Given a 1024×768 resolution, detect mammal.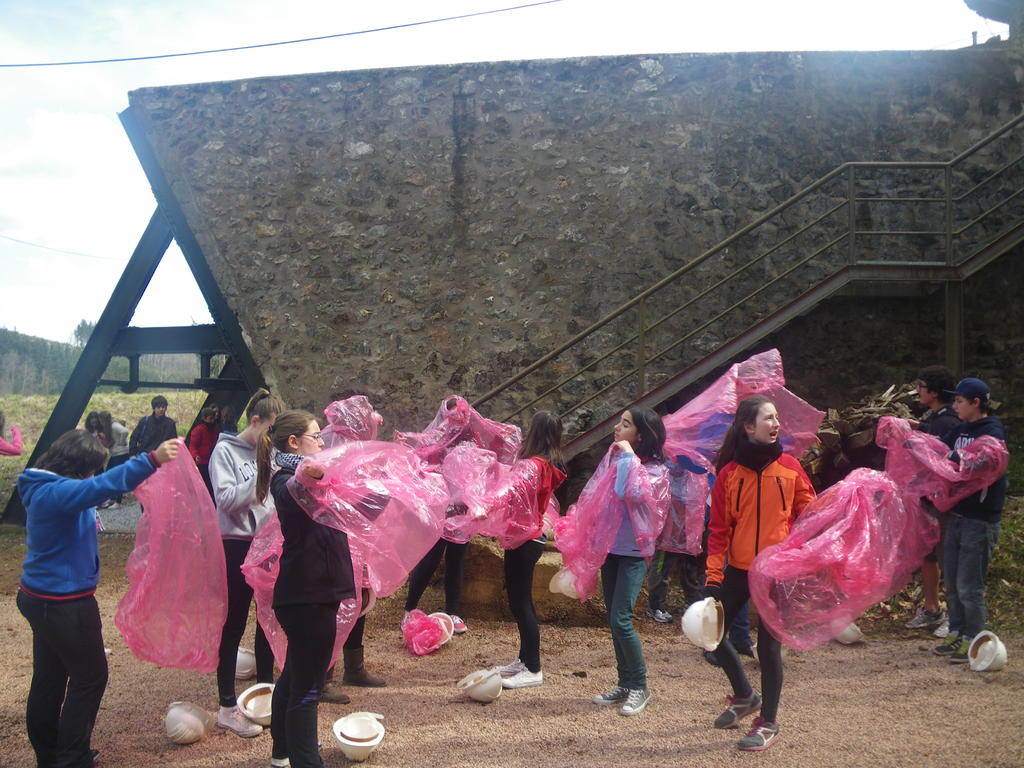
{"left": 98, "top": 408, "right": 130, "bottom": 513}.
